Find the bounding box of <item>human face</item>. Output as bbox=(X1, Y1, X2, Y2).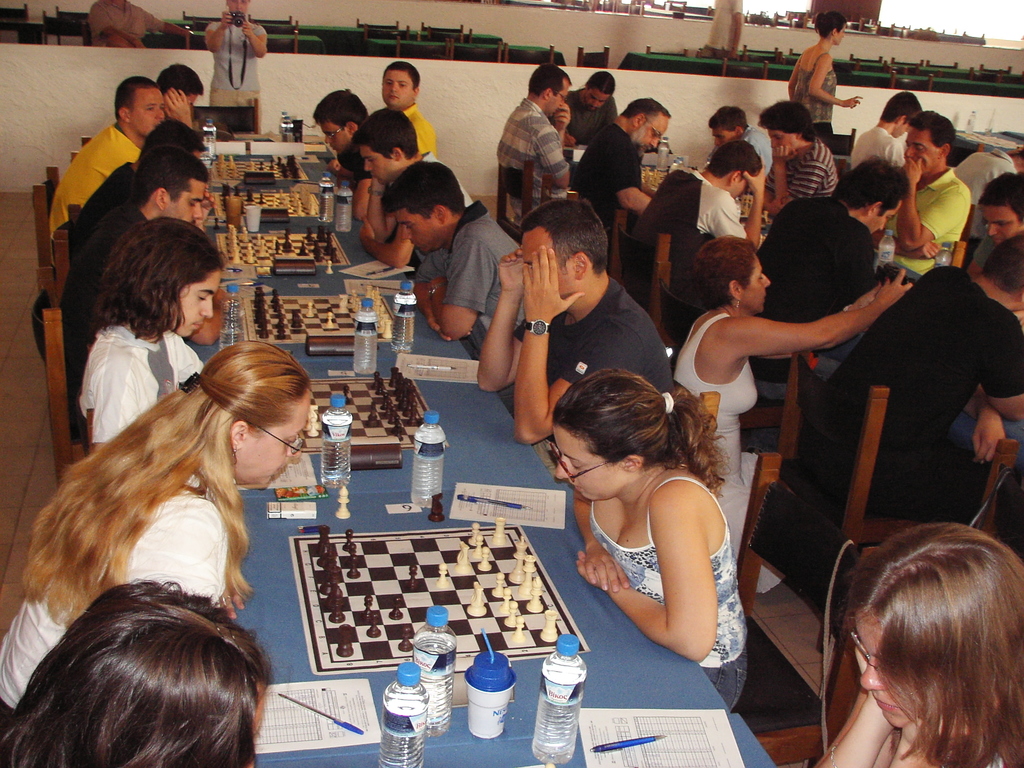
bbox=(396, 214, 436, 254).
